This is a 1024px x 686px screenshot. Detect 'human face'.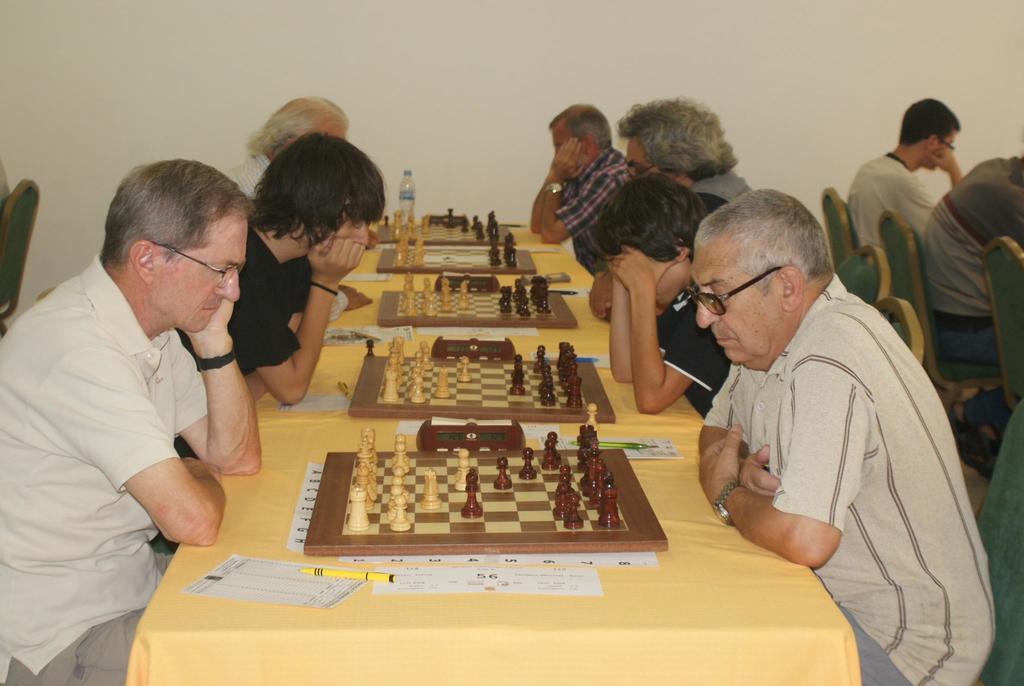
156, 218, 250, 332.
